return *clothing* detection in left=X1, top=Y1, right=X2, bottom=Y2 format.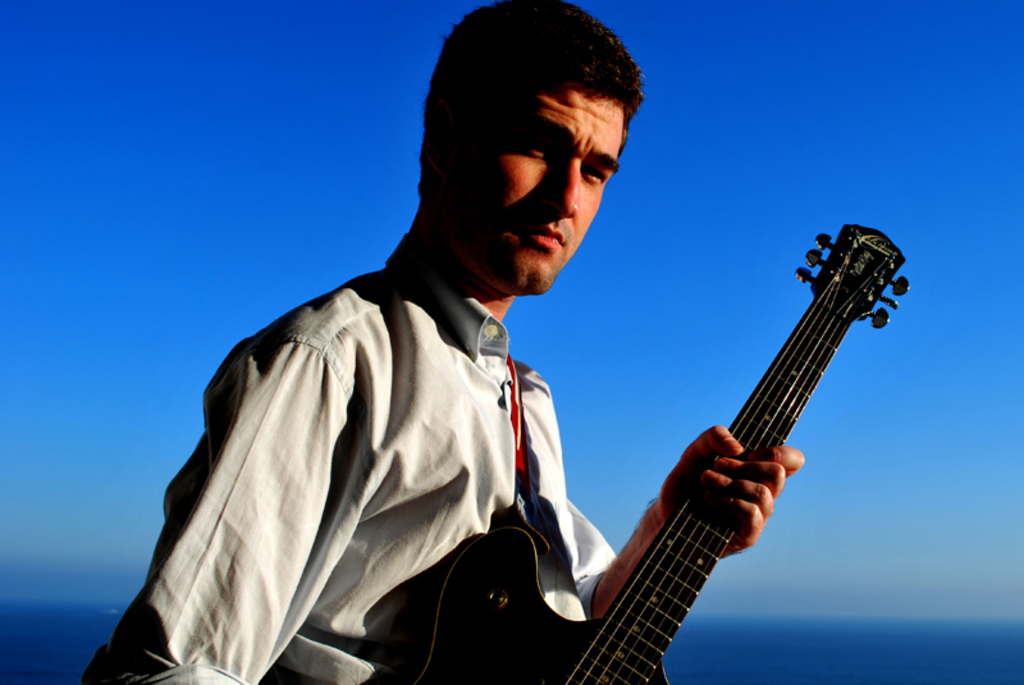
left=209, top=151, right=829, bottom=684.
